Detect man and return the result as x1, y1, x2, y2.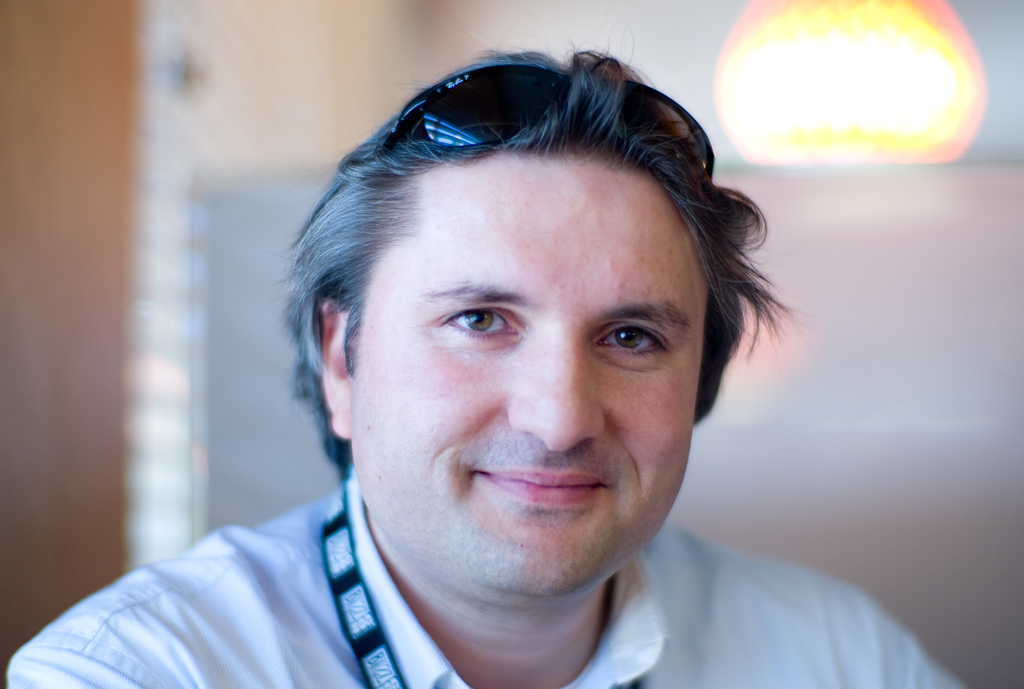
47, 27, 934, 688.
